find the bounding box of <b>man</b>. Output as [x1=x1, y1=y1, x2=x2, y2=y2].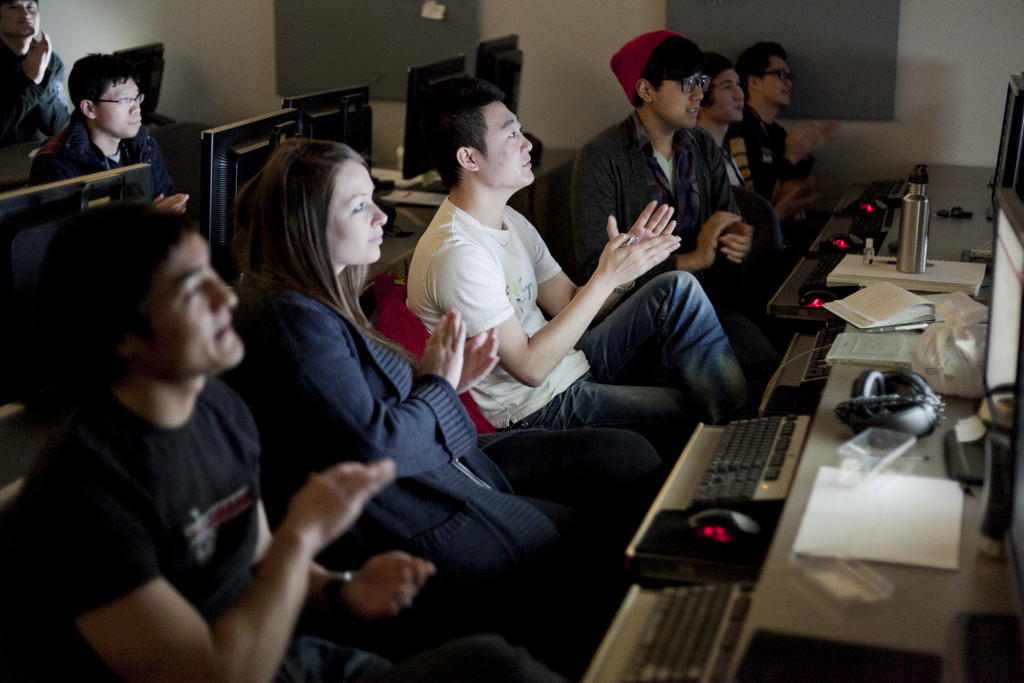
[x1=737, y1=37, x2=847, y2=242].
